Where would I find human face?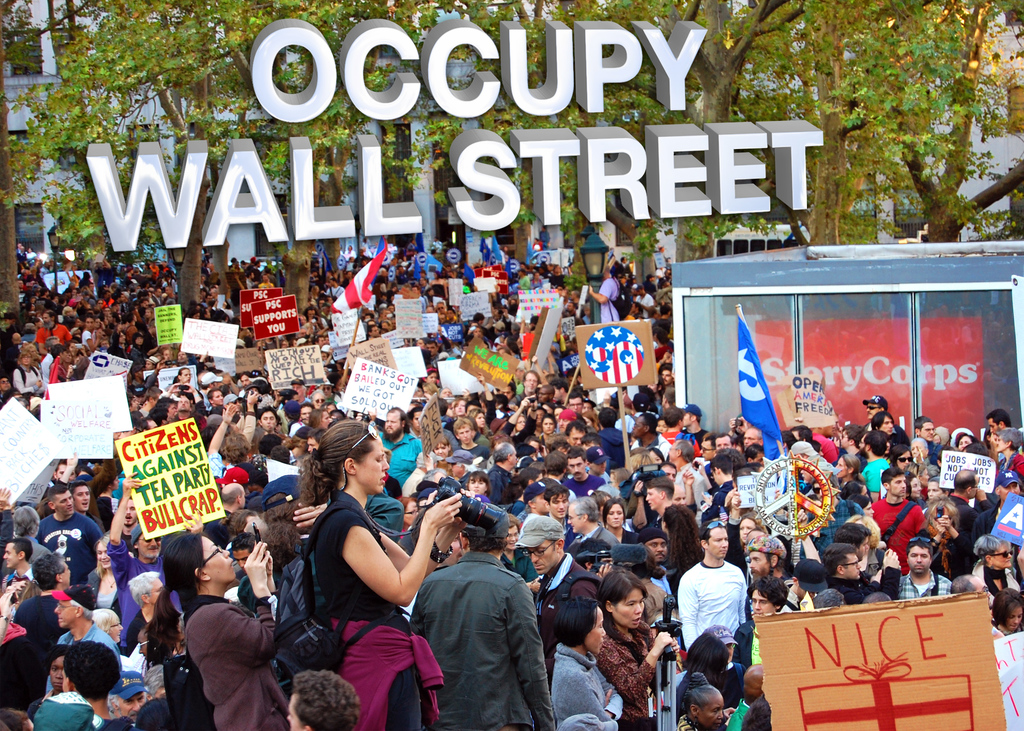
At (515, 415, 532, 430).
